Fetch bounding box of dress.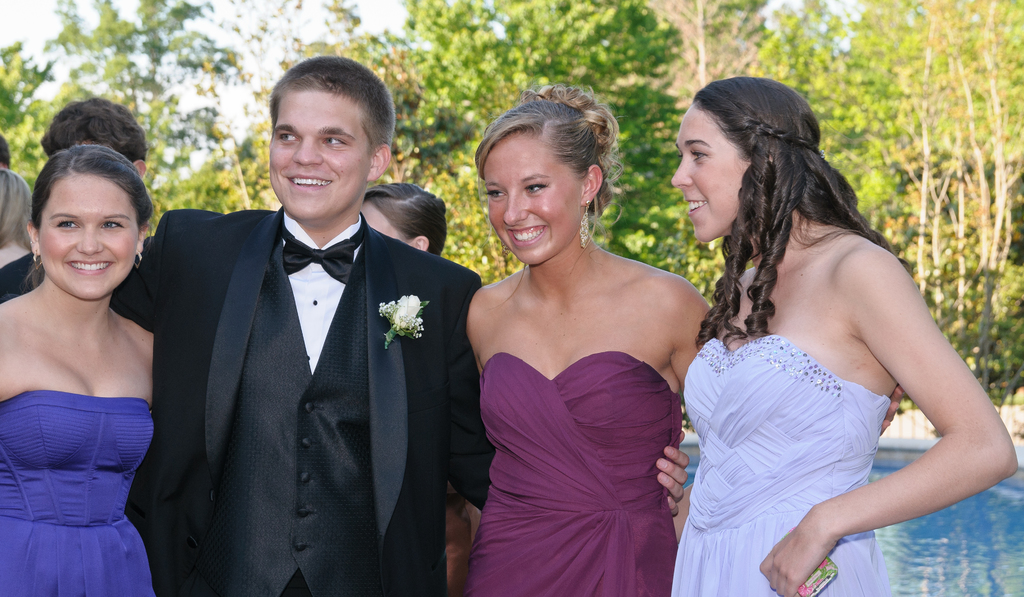
Bbox: rect(676, 336, 893, 596).
